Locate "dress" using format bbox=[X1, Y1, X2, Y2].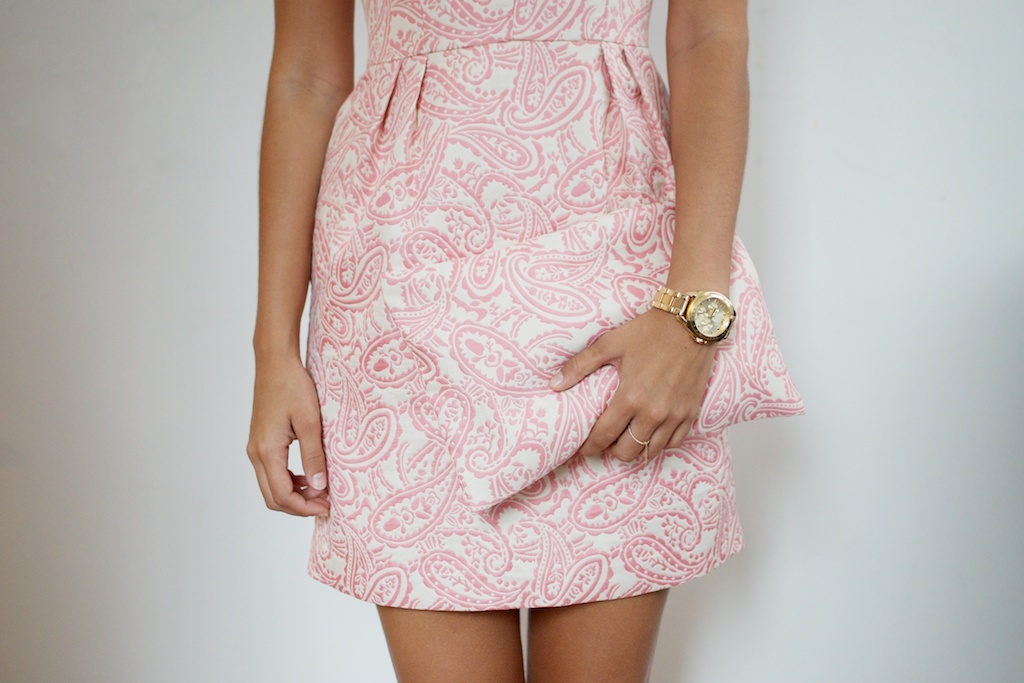
bbox=[261, 31, 767, 627].
